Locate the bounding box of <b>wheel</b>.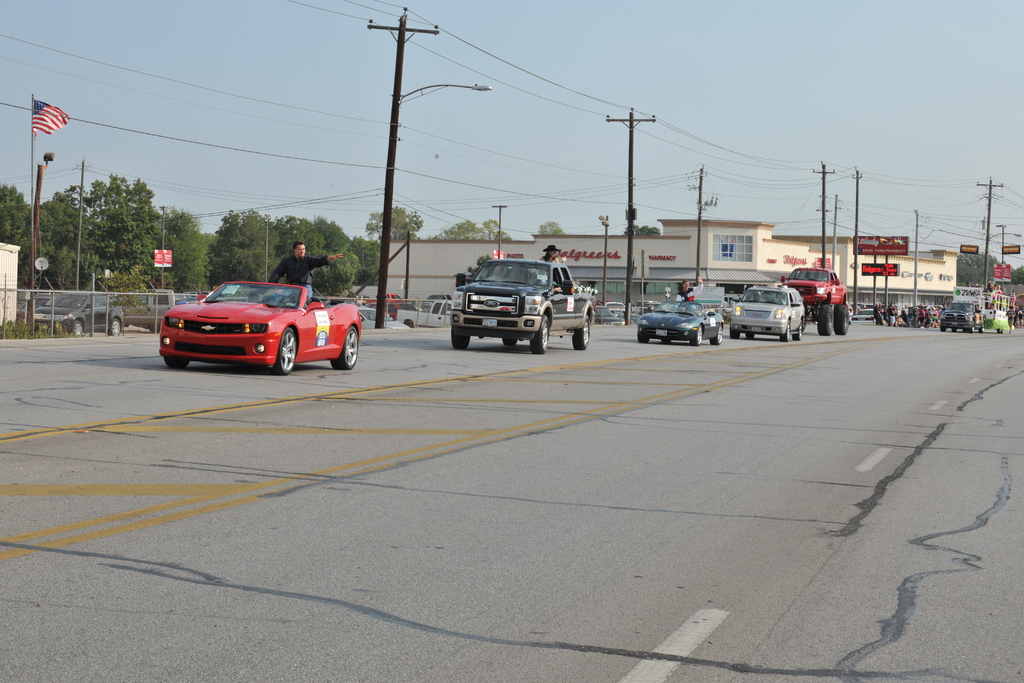
Bounding box: [x1=661, y1=338, x2=669, y2=340].
